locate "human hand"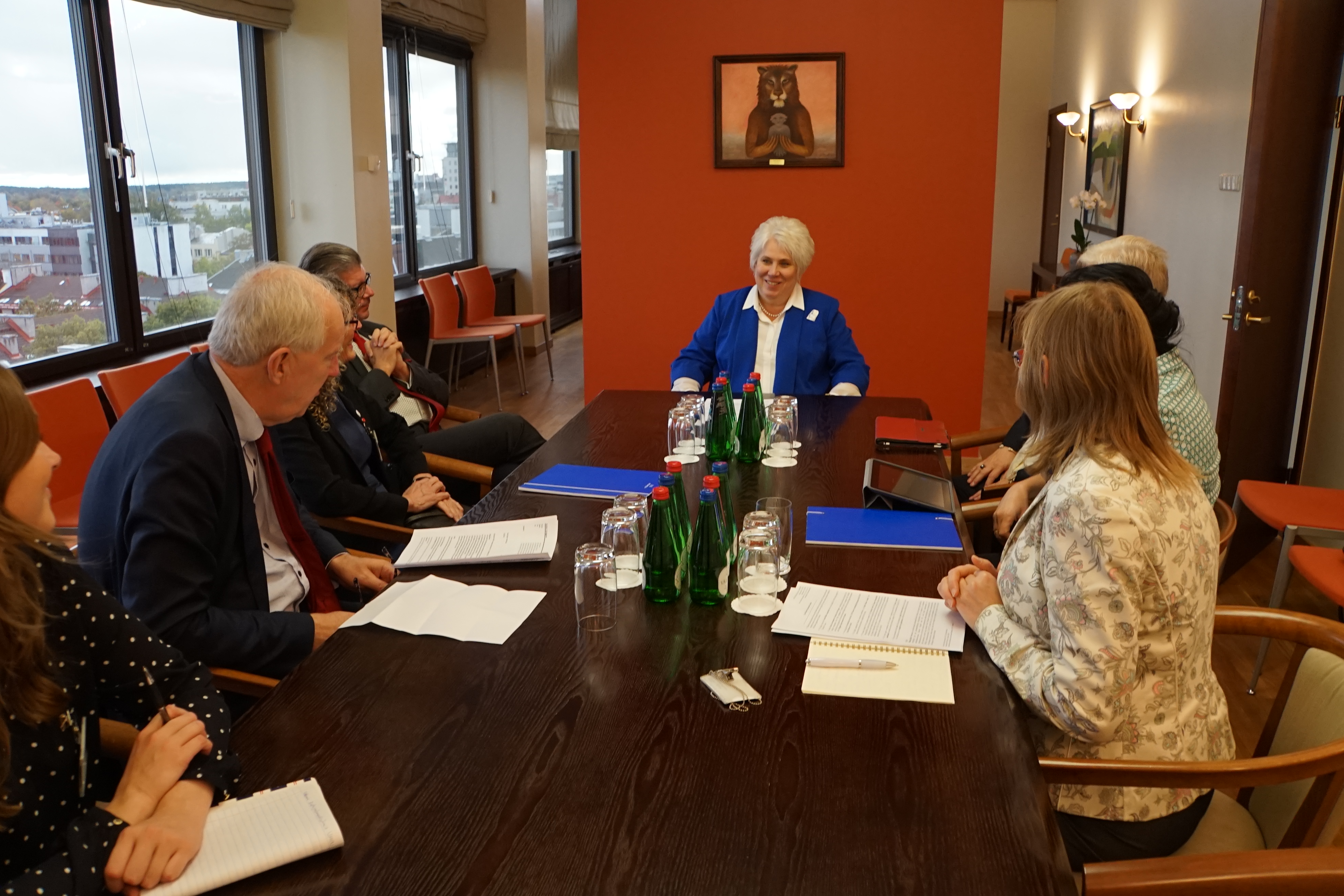
(x1=109, y1=209, x2=121, y2=223)
